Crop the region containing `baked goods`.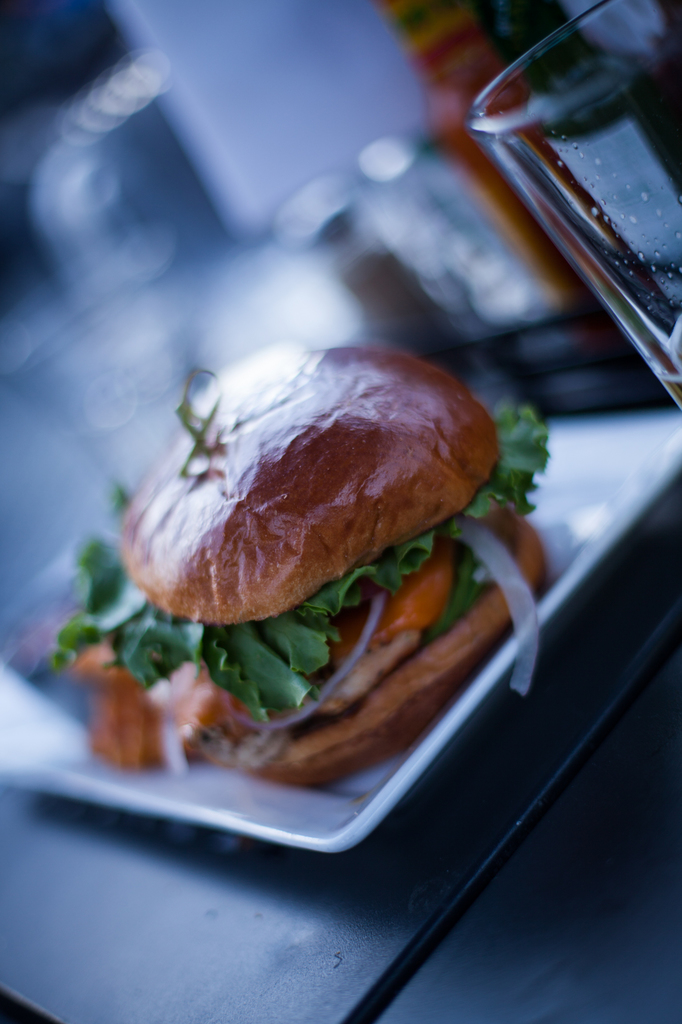
Crop region: crop(64, 639, 218, 777).
